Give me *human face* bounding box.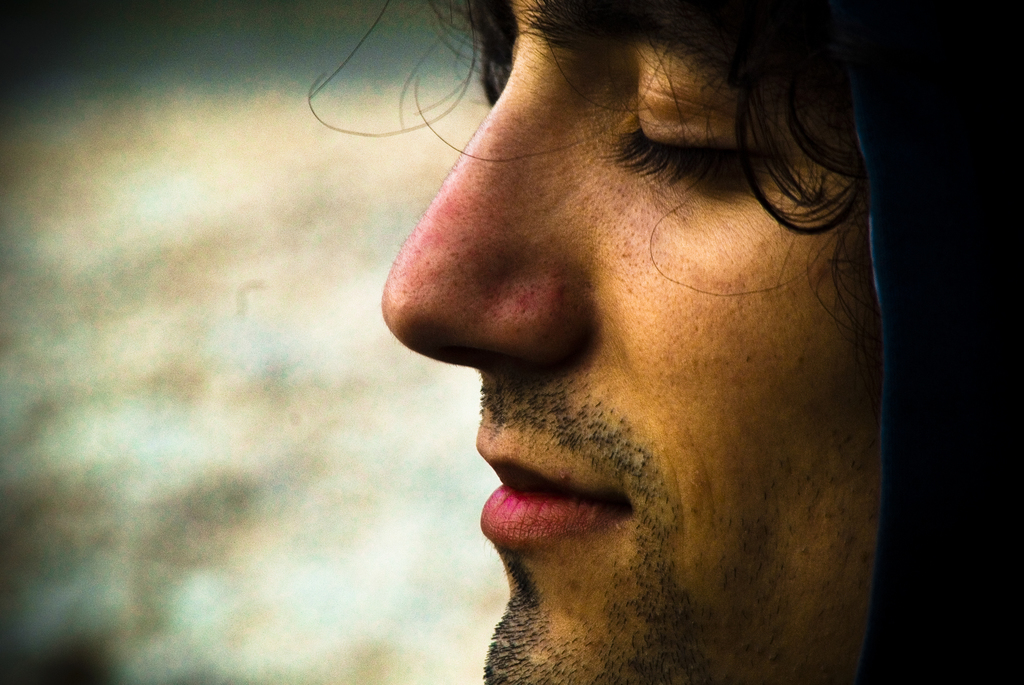
<box>383,0,885,684</box>.
